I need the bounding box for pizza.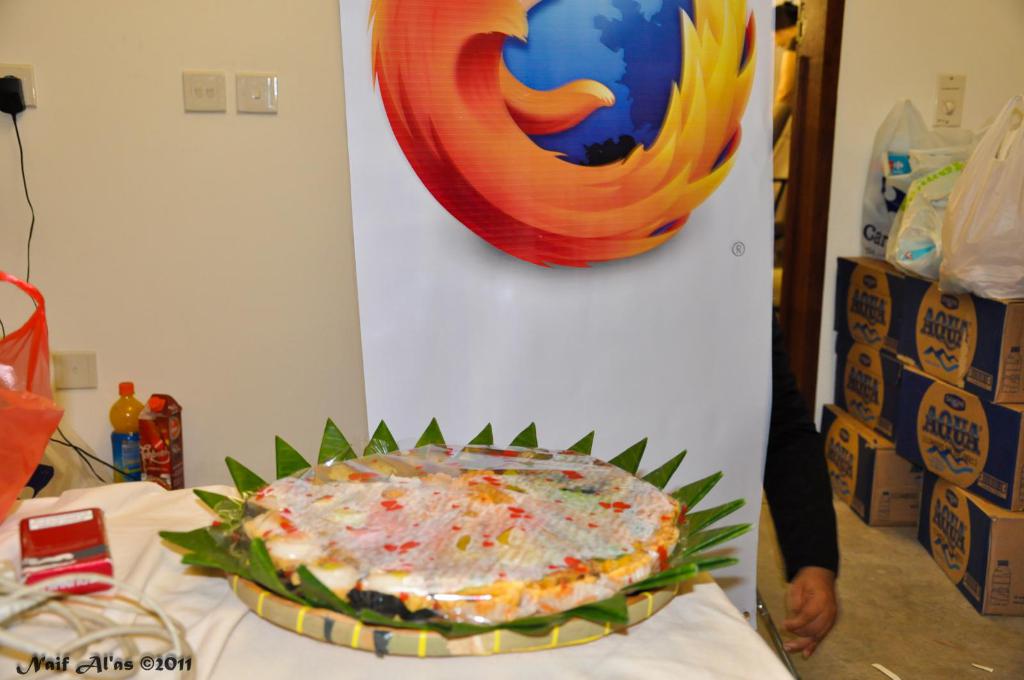
Here it is: detection(166, 445, 703, 670).
